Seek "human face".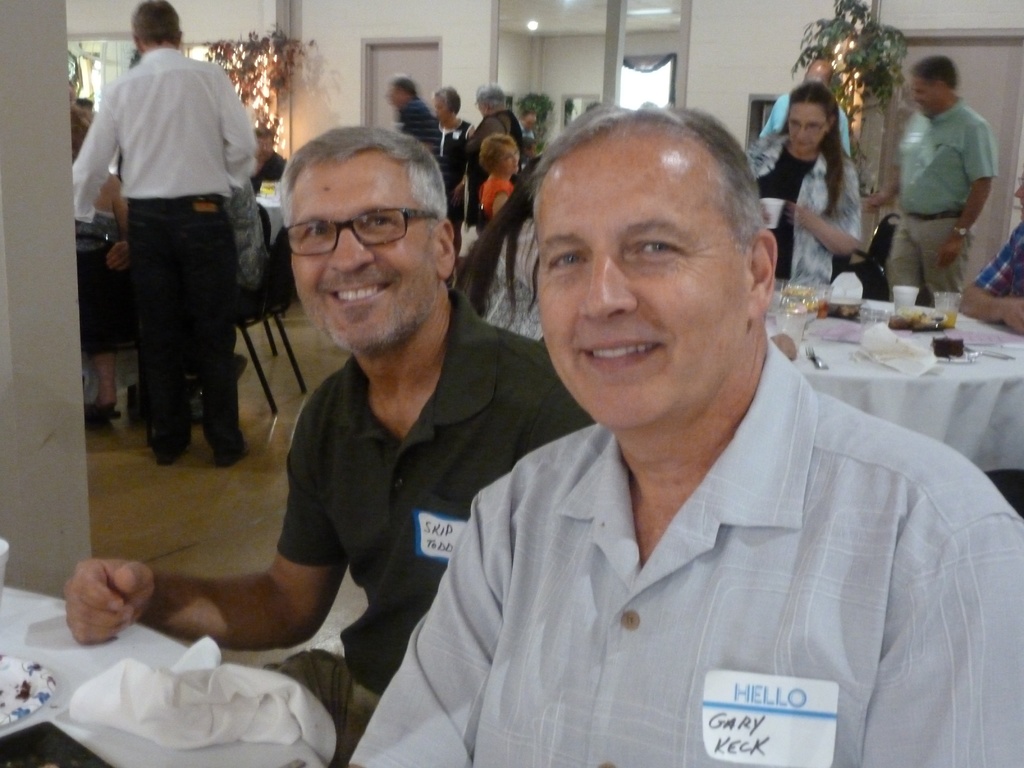
bbox=[475, 102, 486, 118].
